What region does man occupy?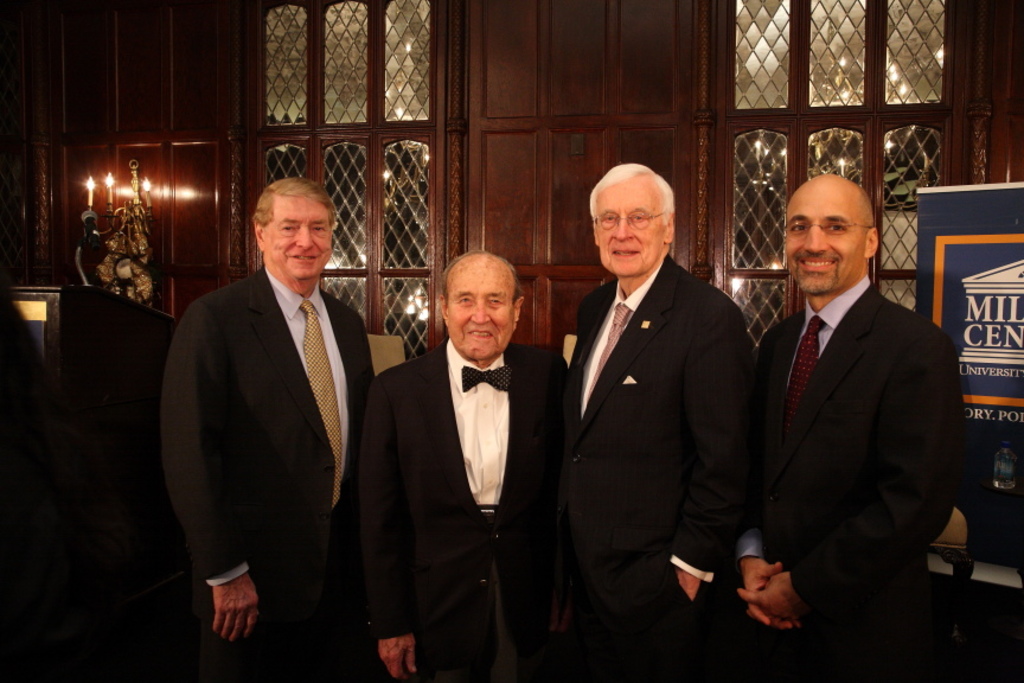
{"x1": 557, "y1": 159, "x2": 767, "y2": 682}.
